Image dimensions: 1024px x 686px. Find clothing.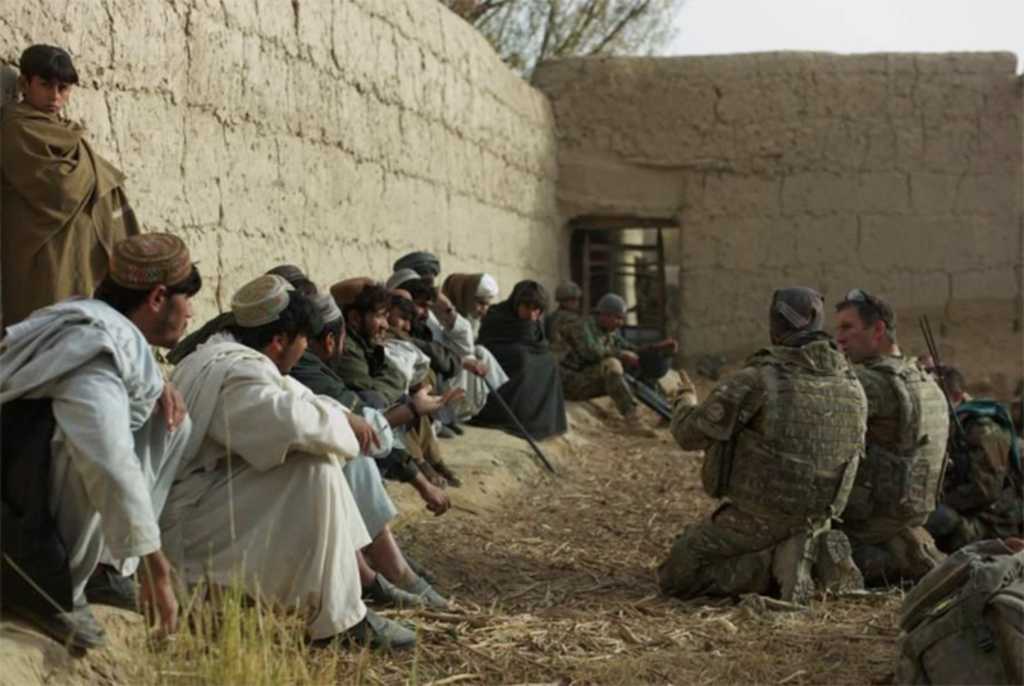
<bbox>151, 317, 396, 631</bbox>.
